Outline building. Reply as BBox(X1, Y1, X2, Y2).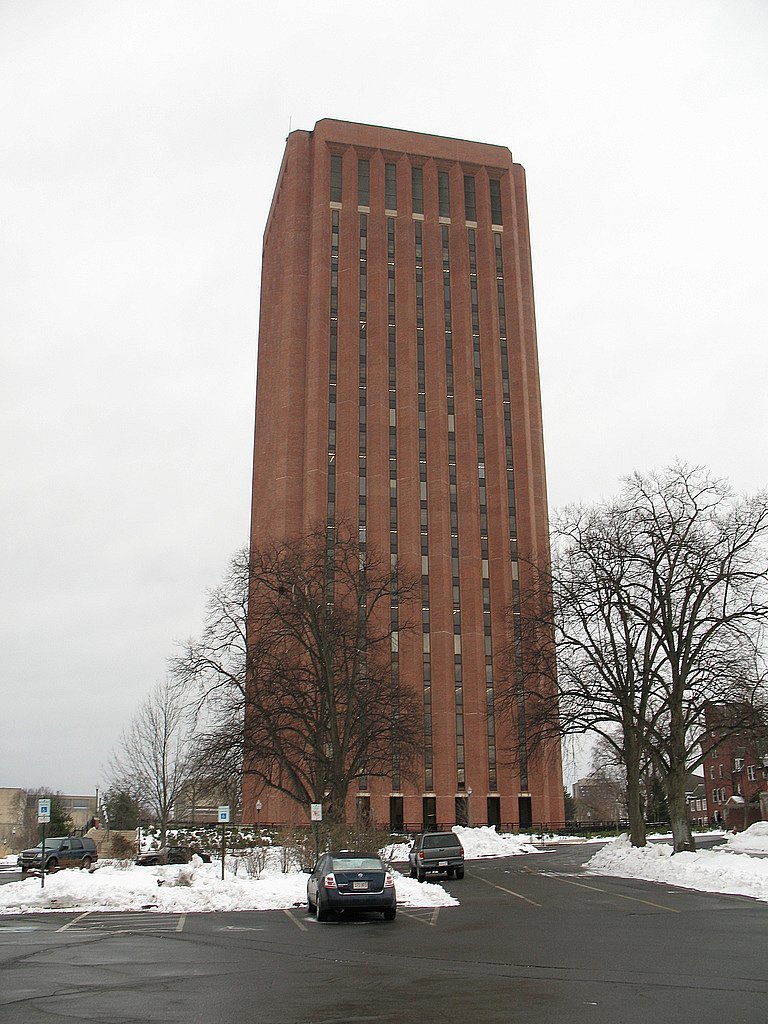
BBox(573, 774, 615, 828).
